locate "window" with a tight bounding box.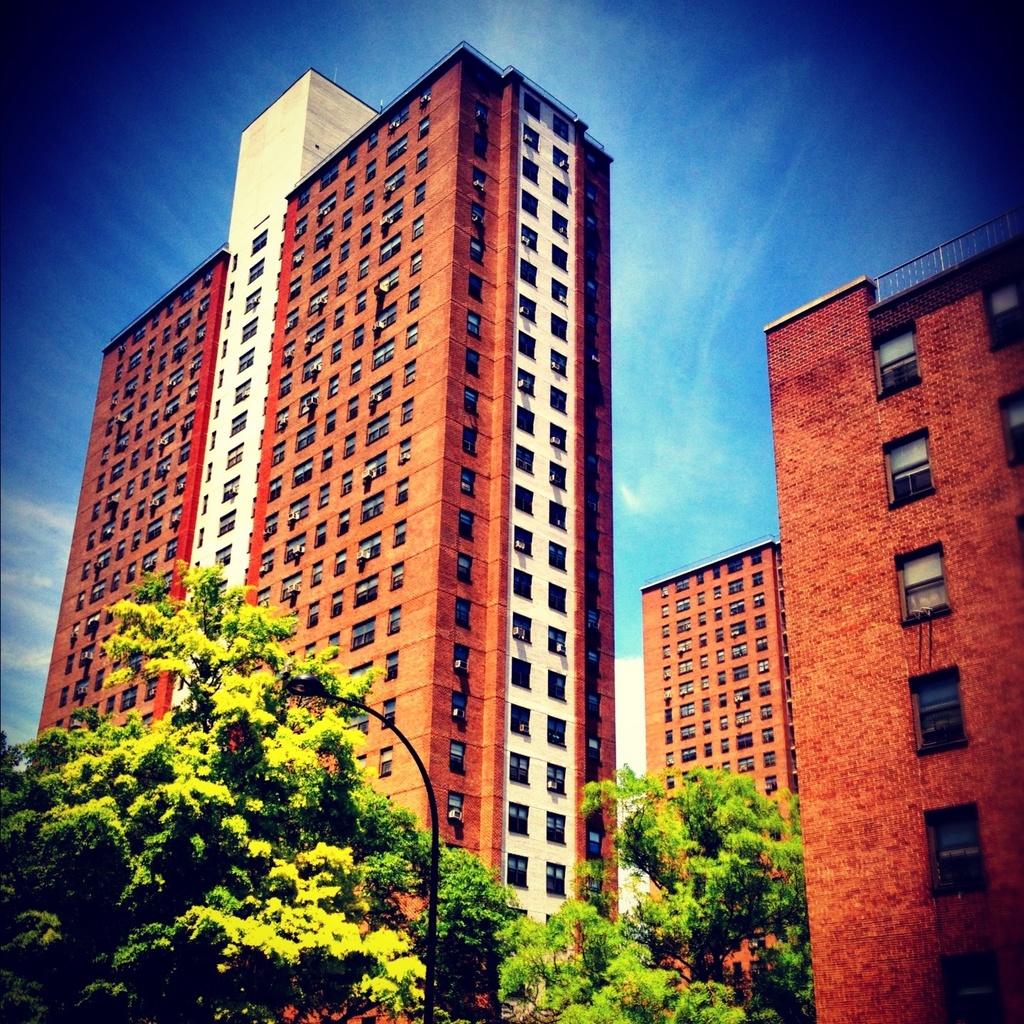
x1=761 y1=705 x2=774 y2=724.
